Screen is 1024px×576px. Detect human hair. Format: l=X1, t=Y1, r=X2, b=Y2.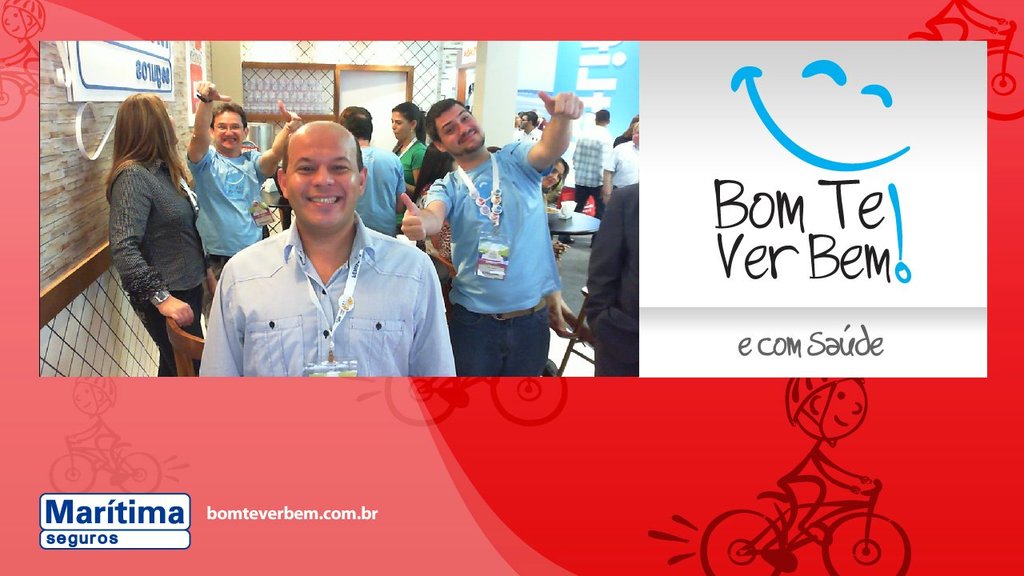
l=424, t=96, r=462, b=141.
